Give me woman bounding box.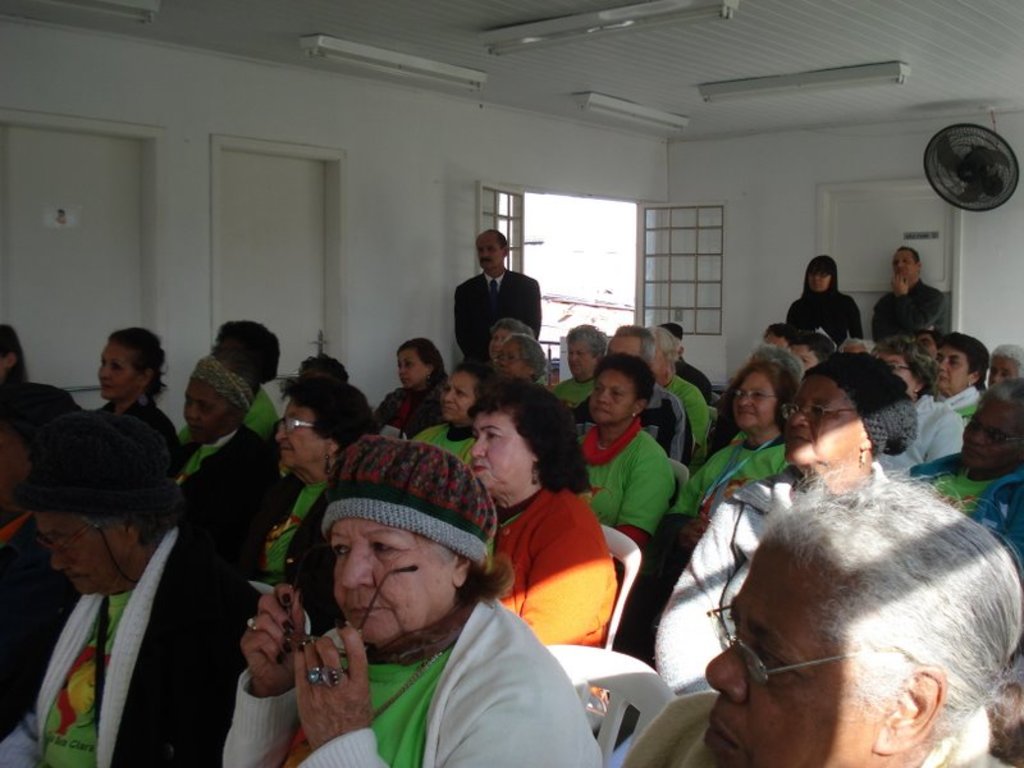
region(873, 333, 966, 467).
